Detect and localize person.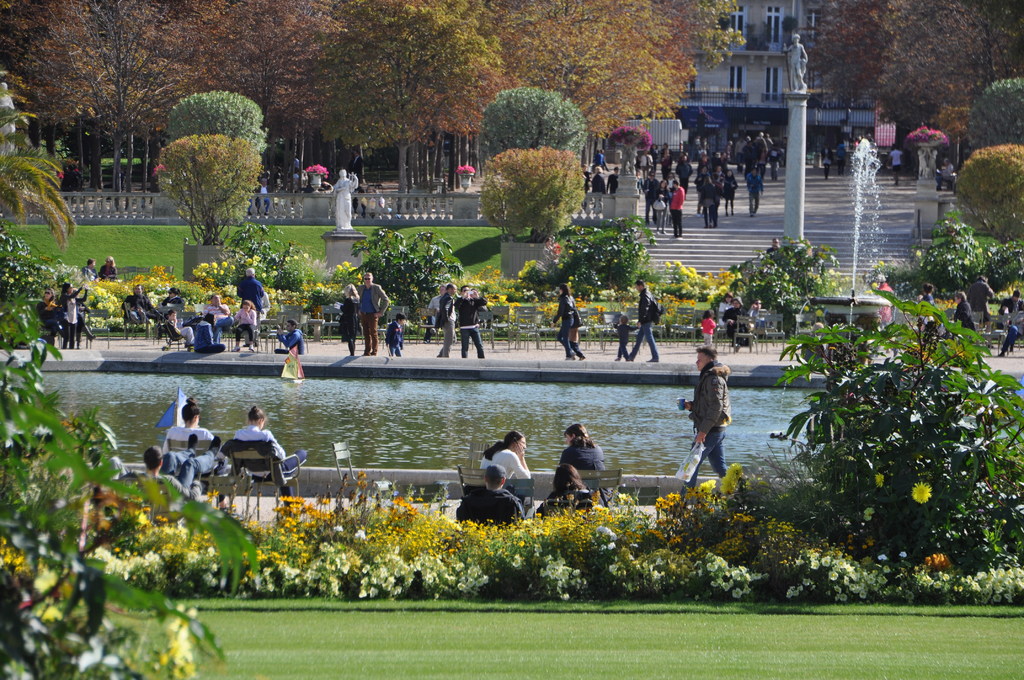
Localized at x1=277, y1=321, x2=306, y2=355.
